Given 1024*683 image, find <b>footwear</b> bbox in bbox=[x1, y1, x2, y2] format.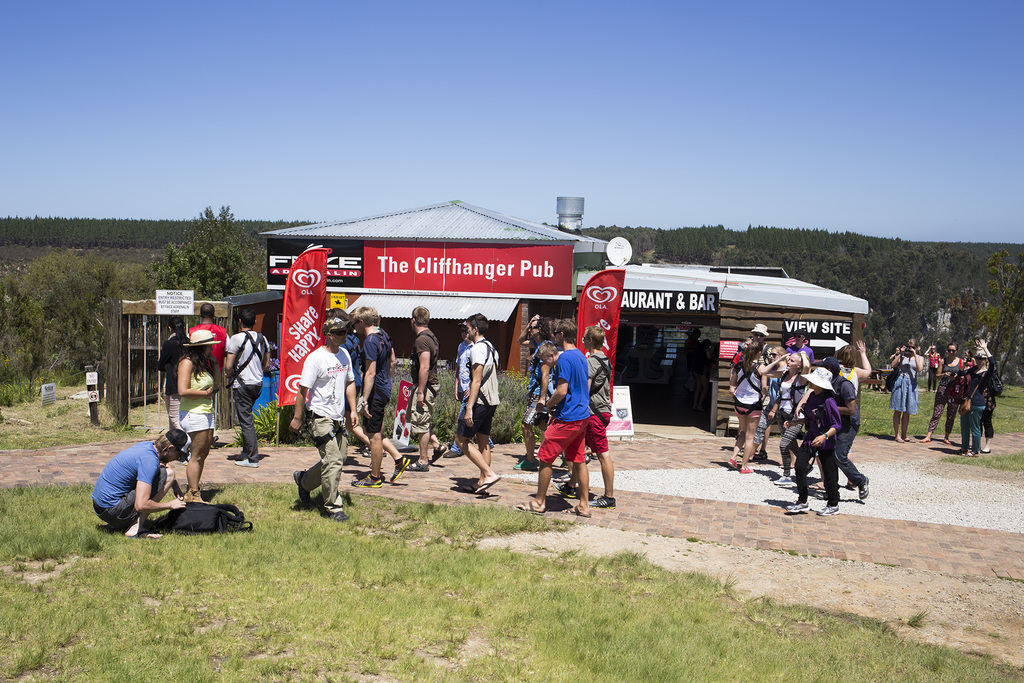
bbox=[858, 472, 871, 500].
